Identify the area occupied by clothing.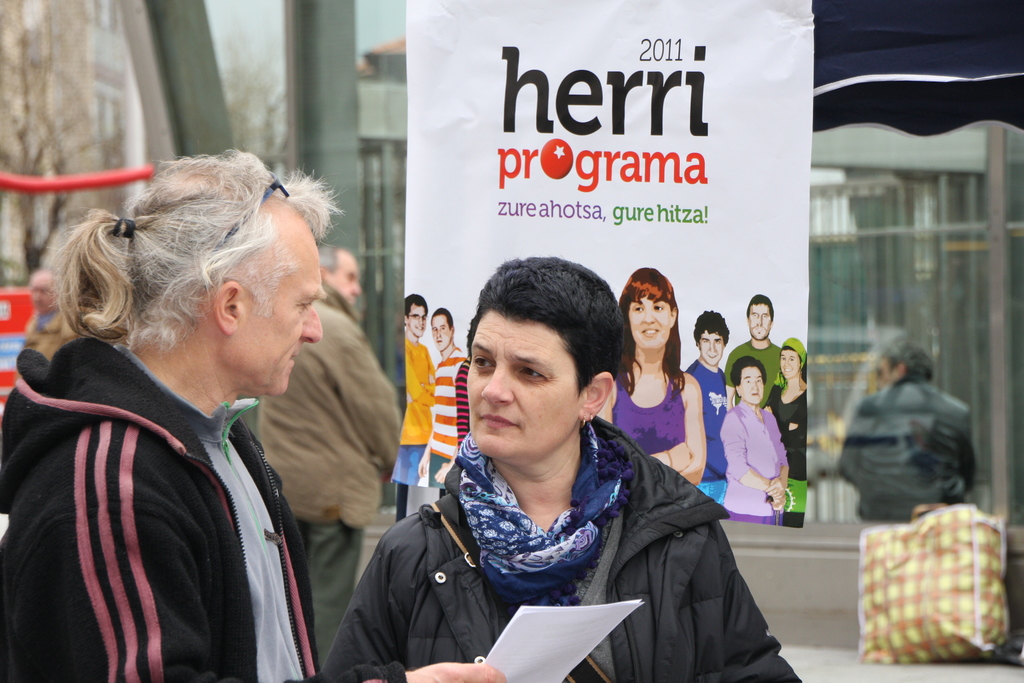
Area: 717 391 799 523.
